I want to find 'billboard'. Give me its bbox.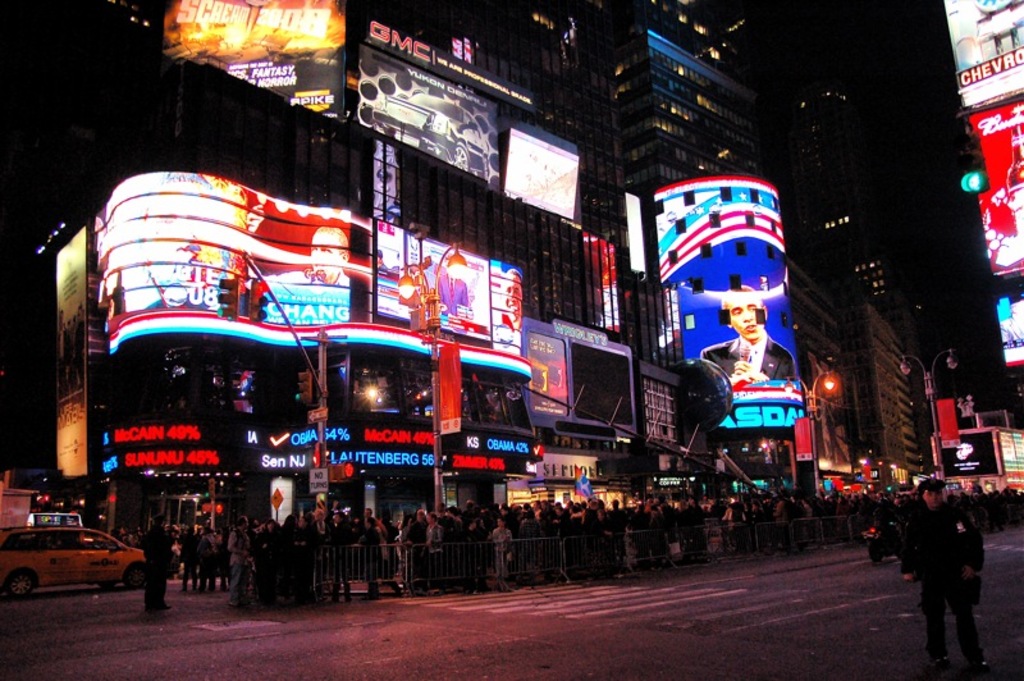
select_region(119, 347, 300, 470).
